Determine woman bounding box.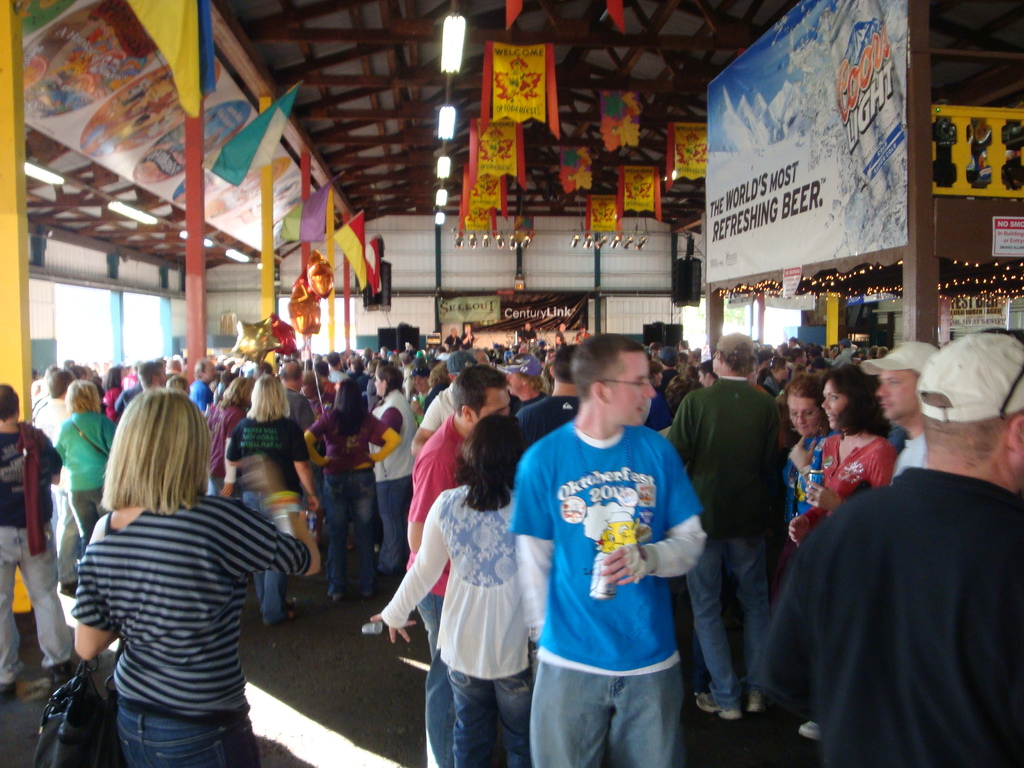
Determined: [54,379,120,555].
